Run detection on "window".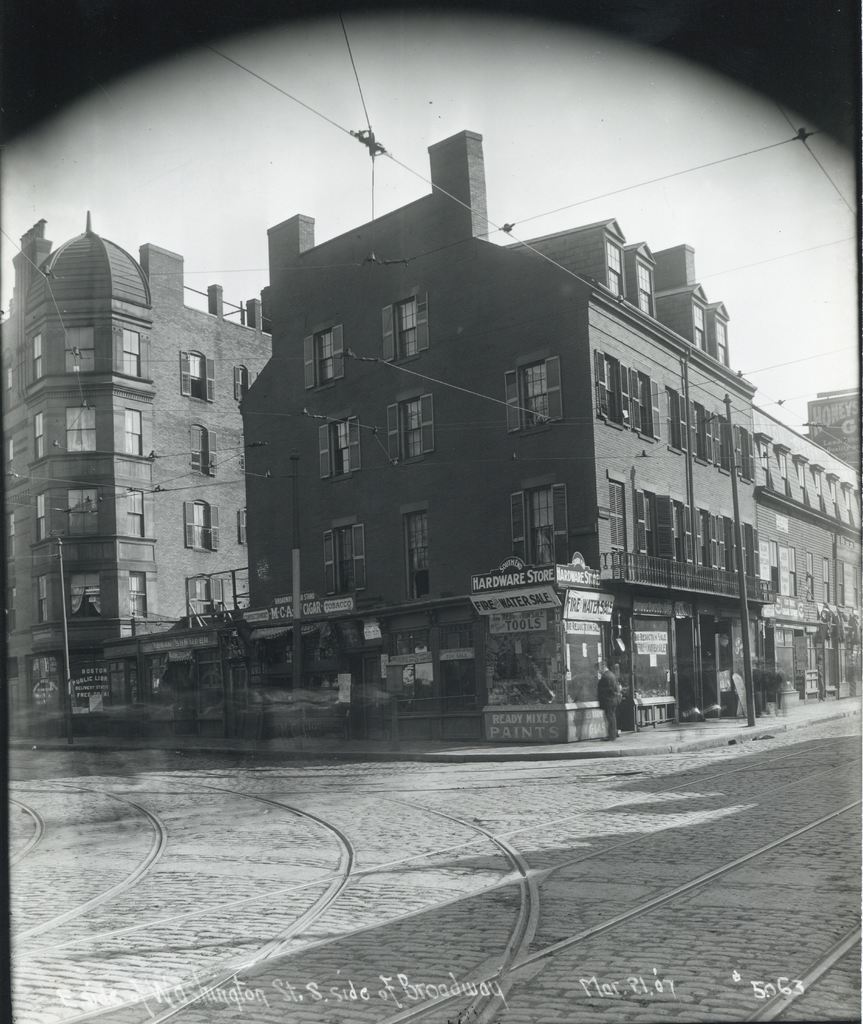
Result: region(35, 574, 42, 618).
